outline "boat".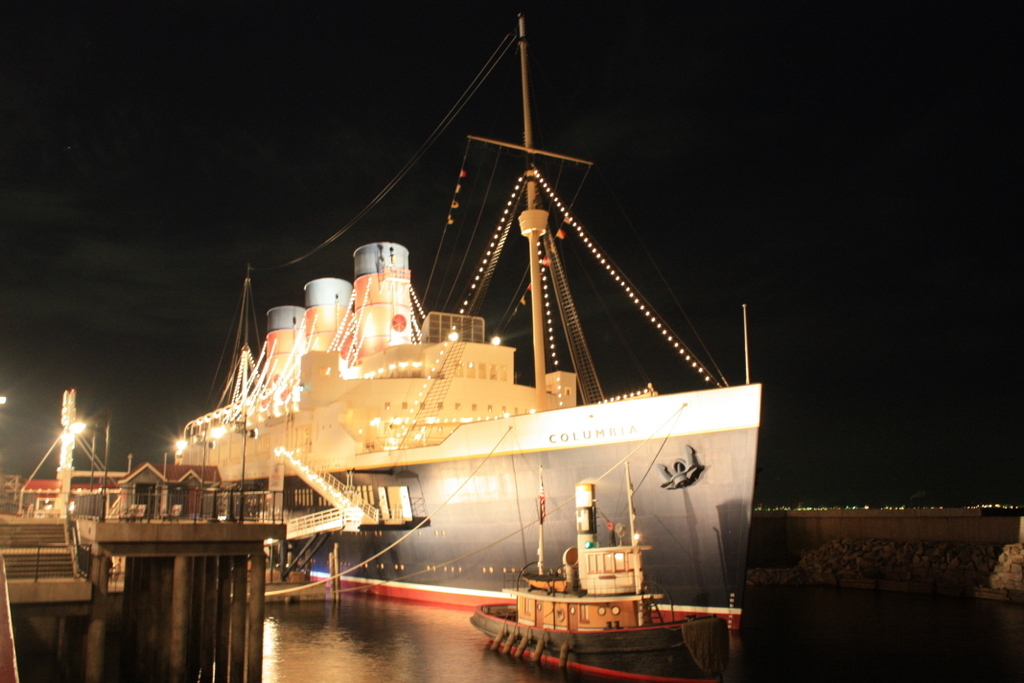
Outline: (x1=472, y1=457, x2=727, y2=681).
